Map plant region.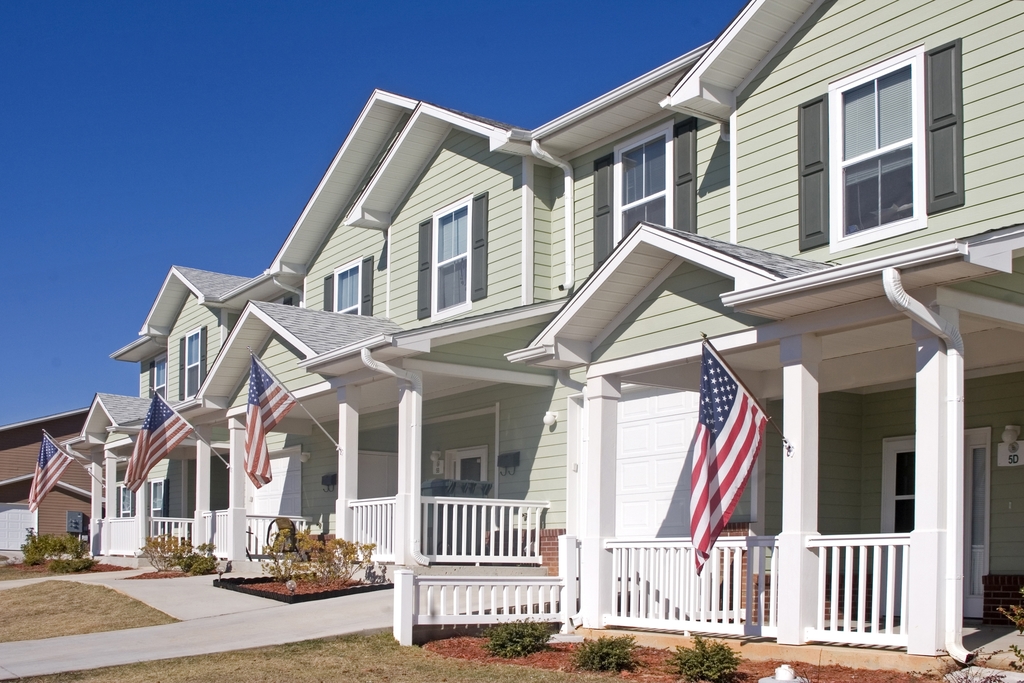
Mapped to select_region(237, 520, 385, 605).
